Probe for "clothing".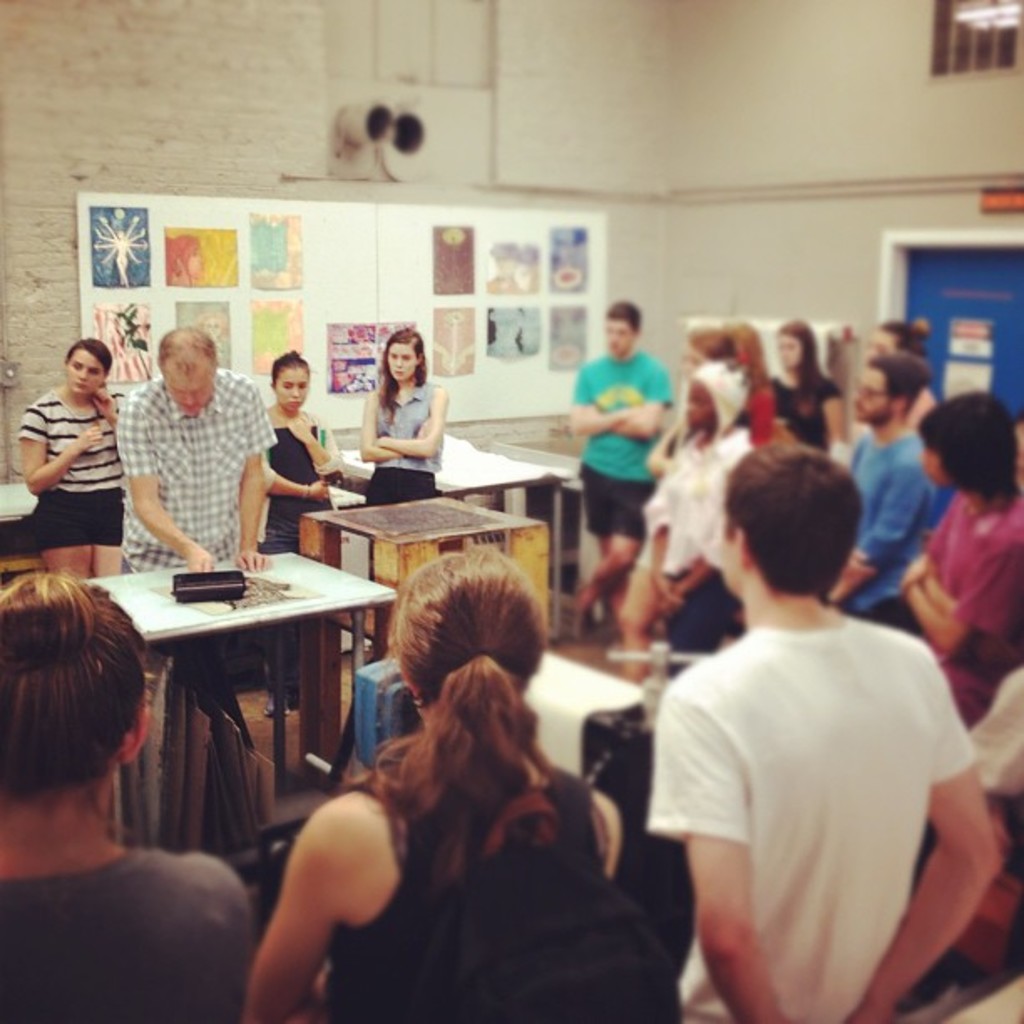
Probe result: [left=847, top=447, right=940, bottom=619].
